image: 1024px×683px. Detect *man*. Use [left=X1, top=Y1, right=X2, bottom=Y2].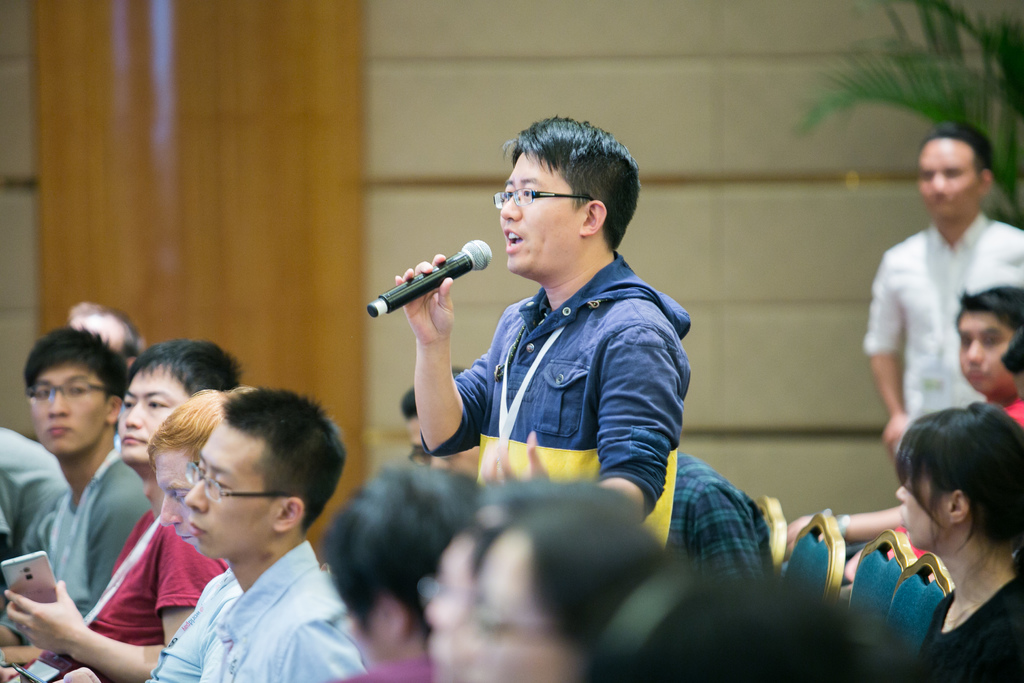
[left=399, top=362, right=468, bottom=451].
